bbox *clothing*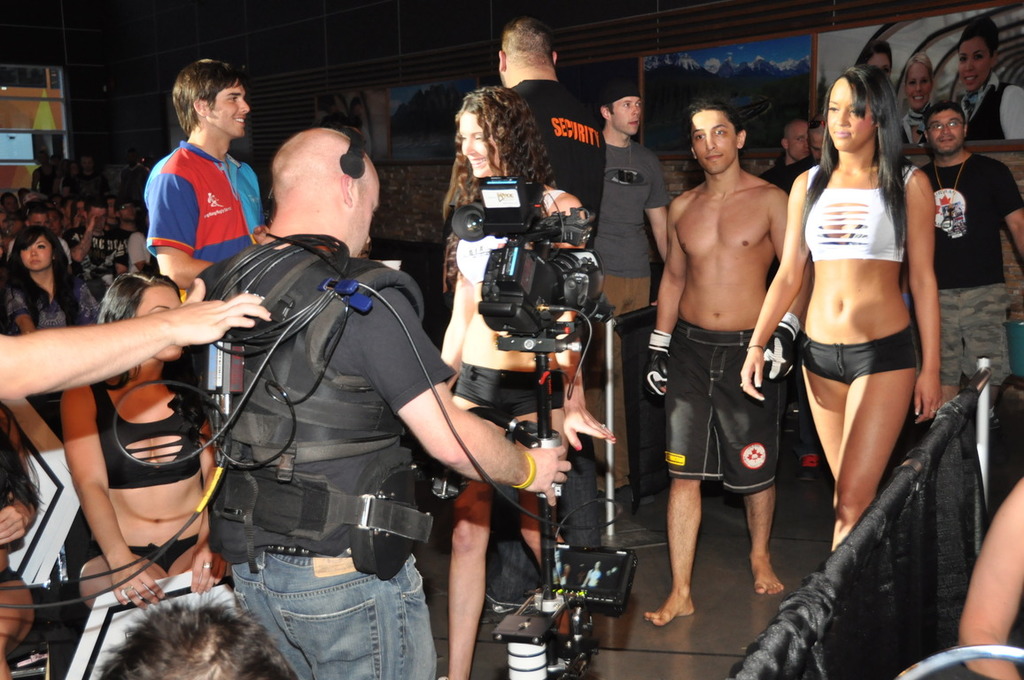
box=[136, 137, 266, 309]
